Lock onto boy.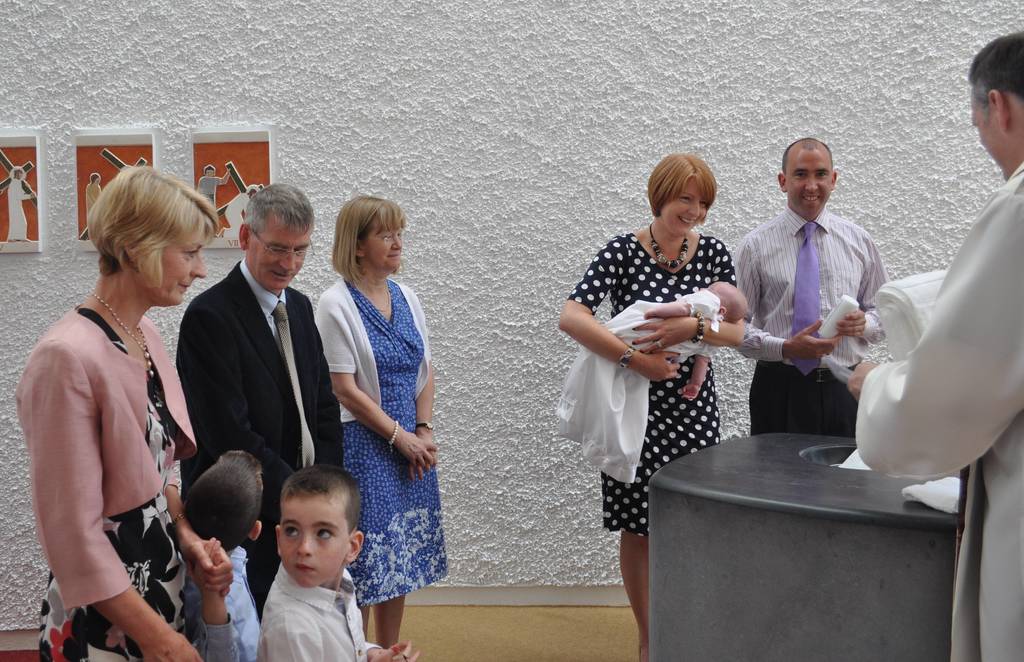
Locked: <bbox>188, 436, 270, 661</bbox>.
